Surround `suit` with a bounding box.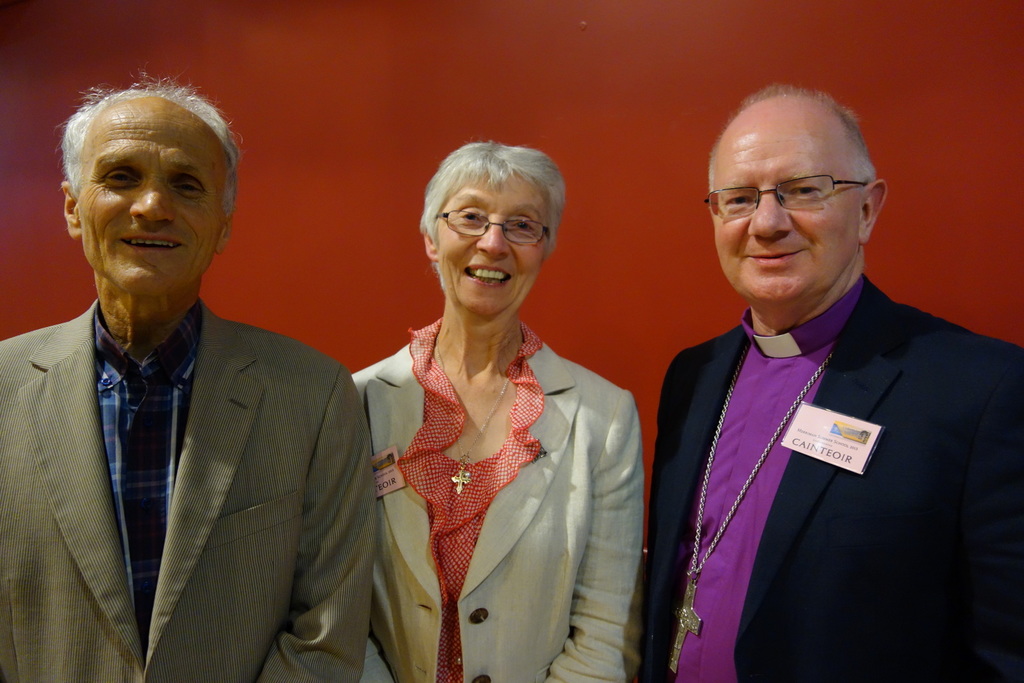
<region>4, 293, 376, 682</region>.
